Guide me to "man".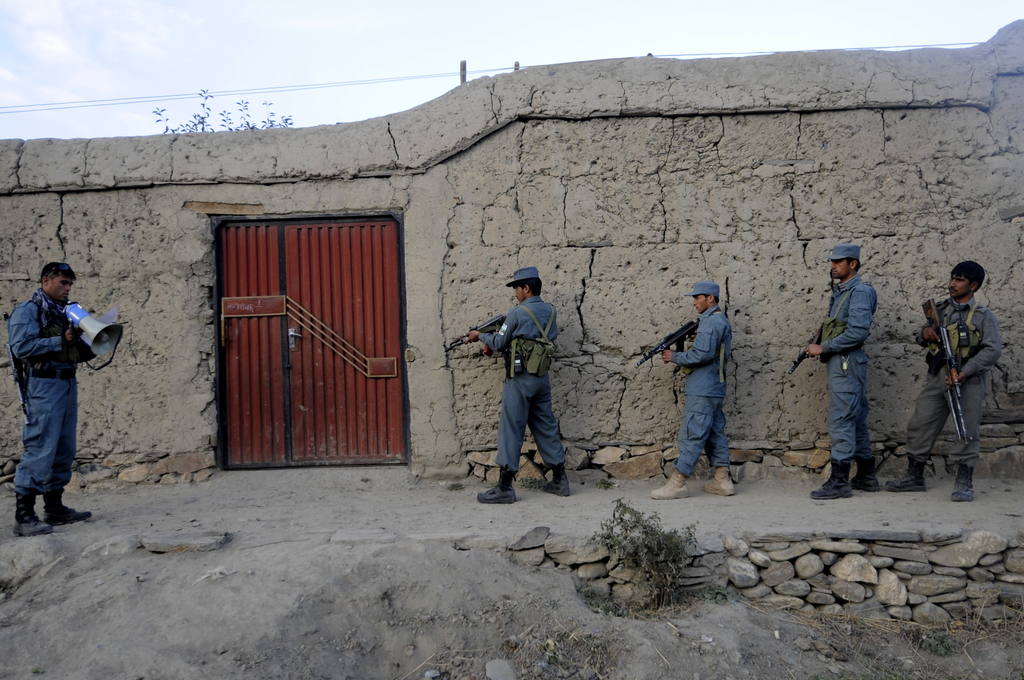
Guidance: region(477, 266, 571, 504).
